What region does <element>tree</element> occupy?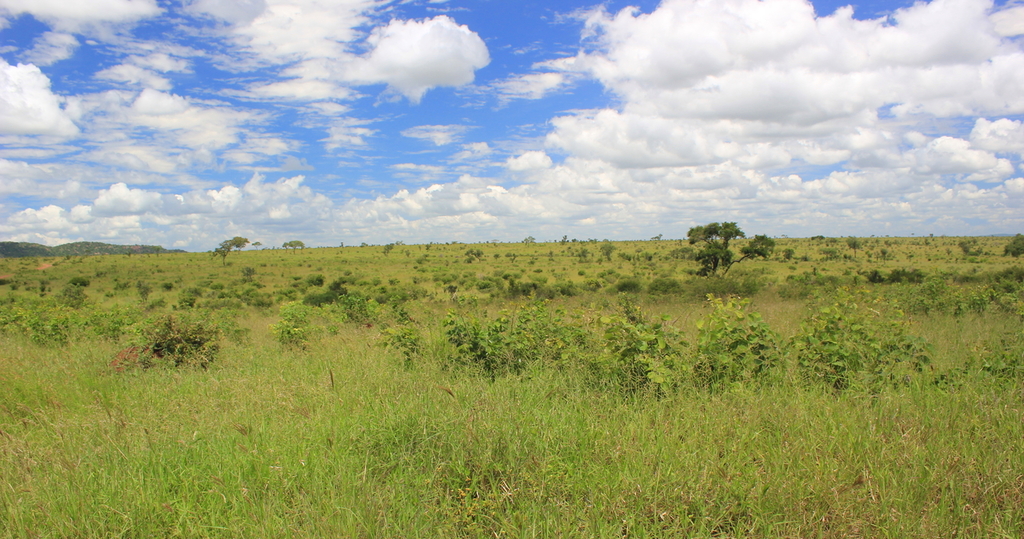
l=690, t=206, r=759, b=272.
